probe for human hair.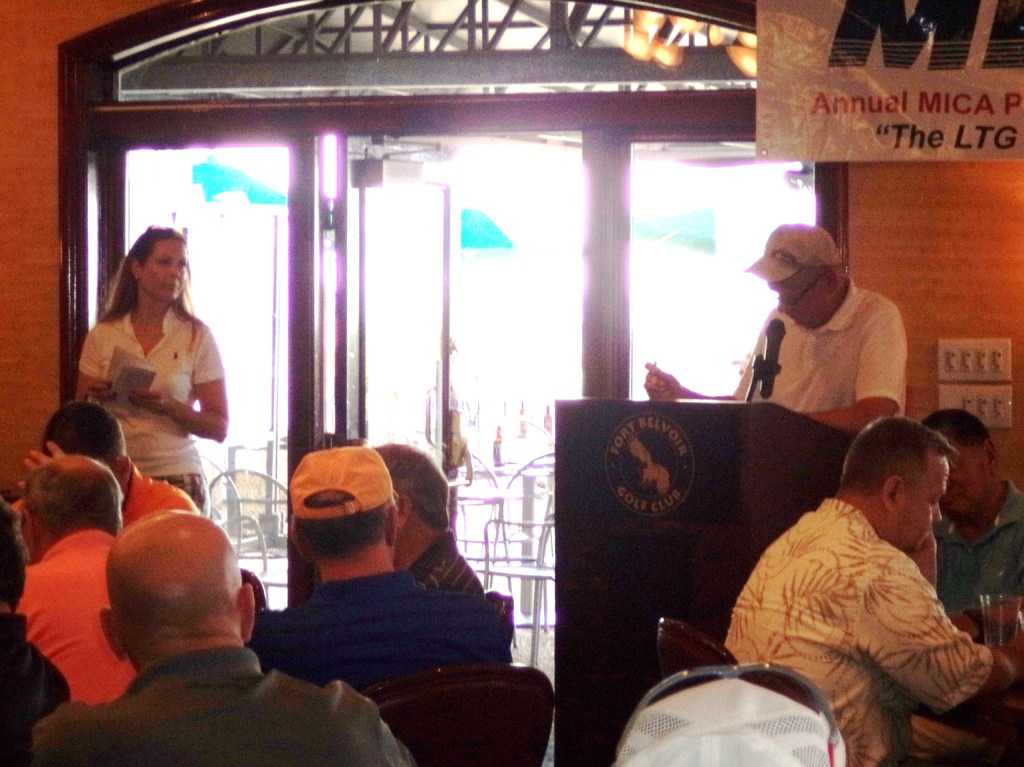
Probe result: pyautogui.locateOnScreen(0, 491, 31, 614).
